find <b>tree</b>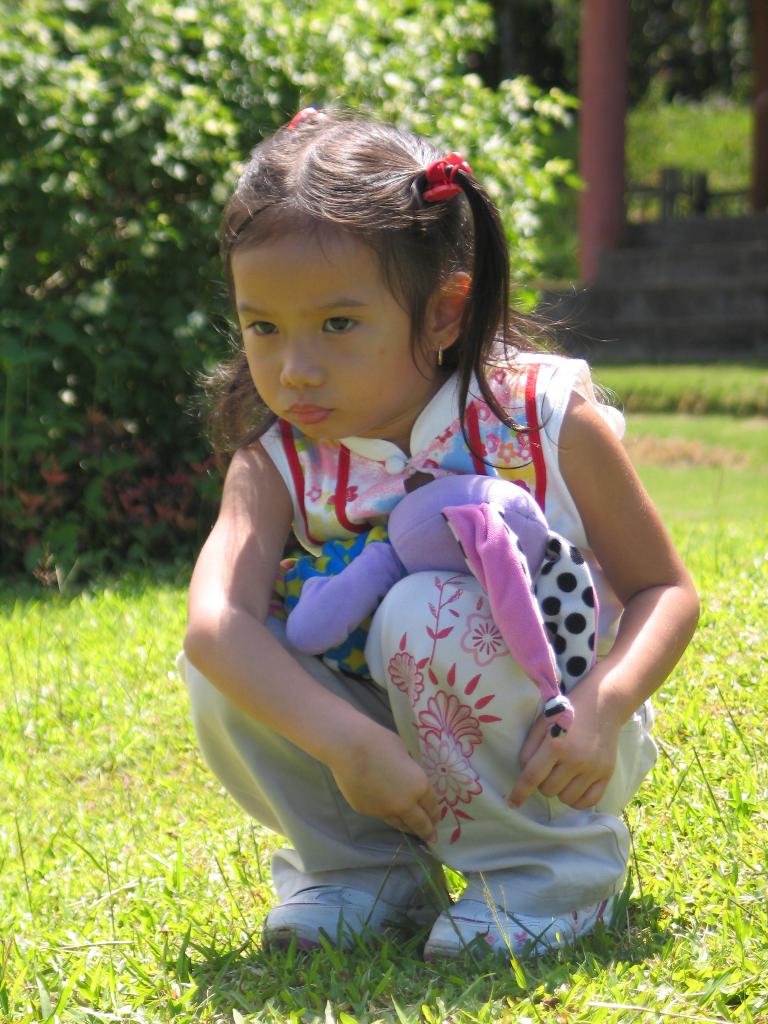
detection(0, 0, 589, 588)
